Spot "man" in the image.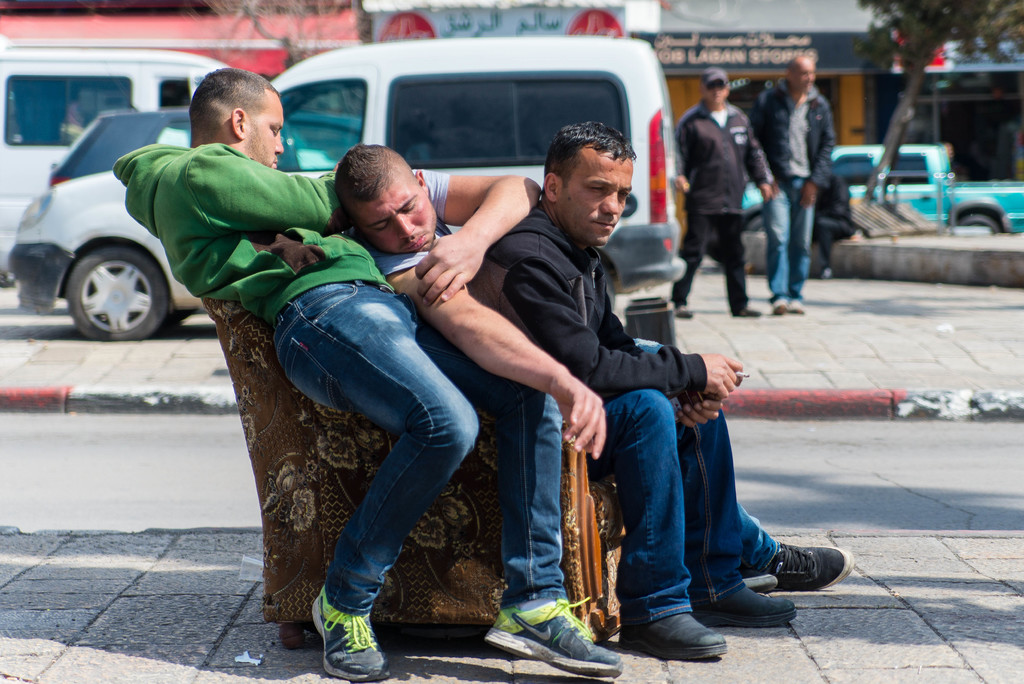
"man" found at <box>755,61,837,318</box>.
